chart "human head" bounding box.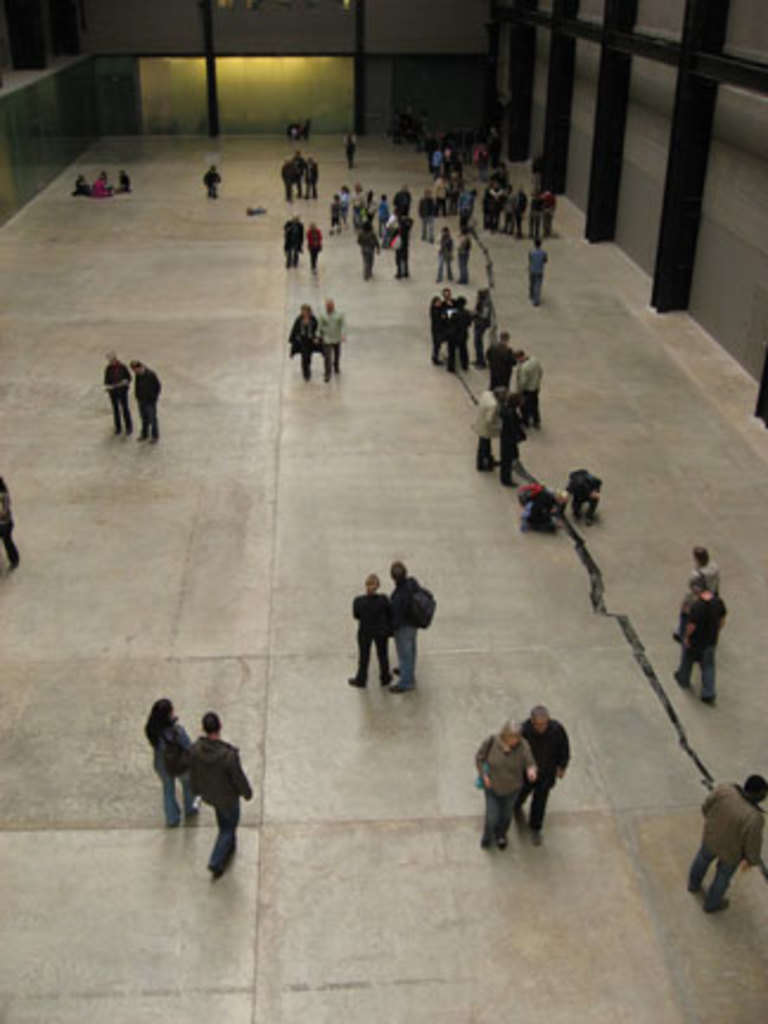
Charted: x1=365 y1=571 x2=382 y2=595.
